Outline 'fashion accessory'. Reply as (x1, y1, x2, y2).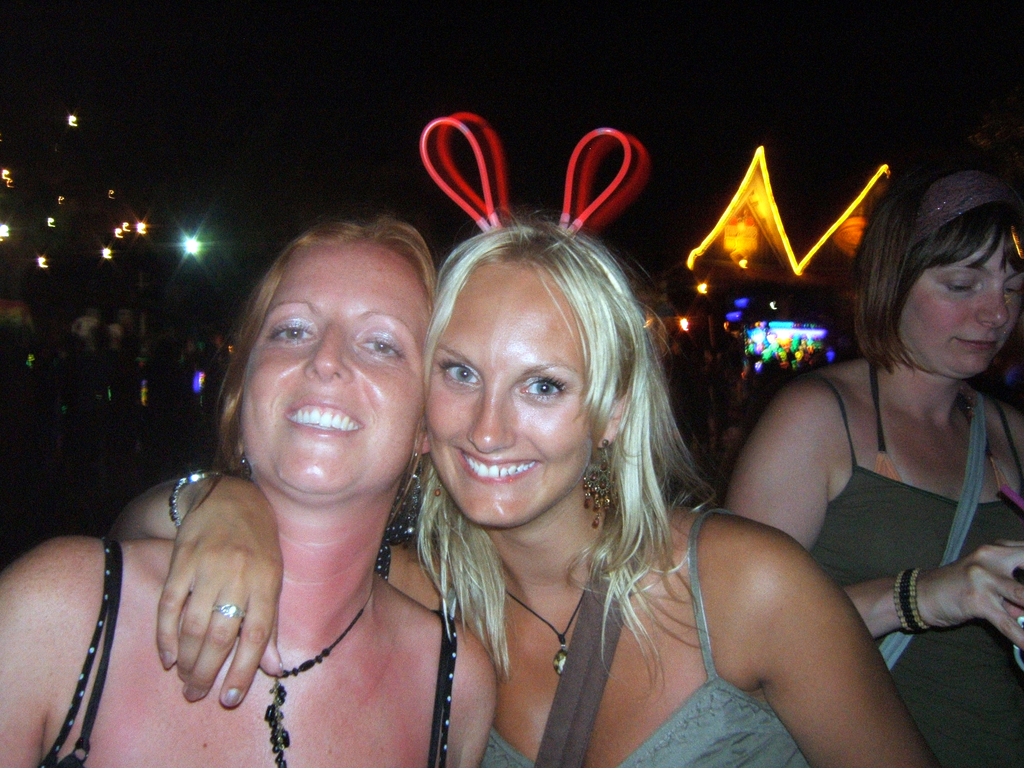
(580, 436, 615, 529).
